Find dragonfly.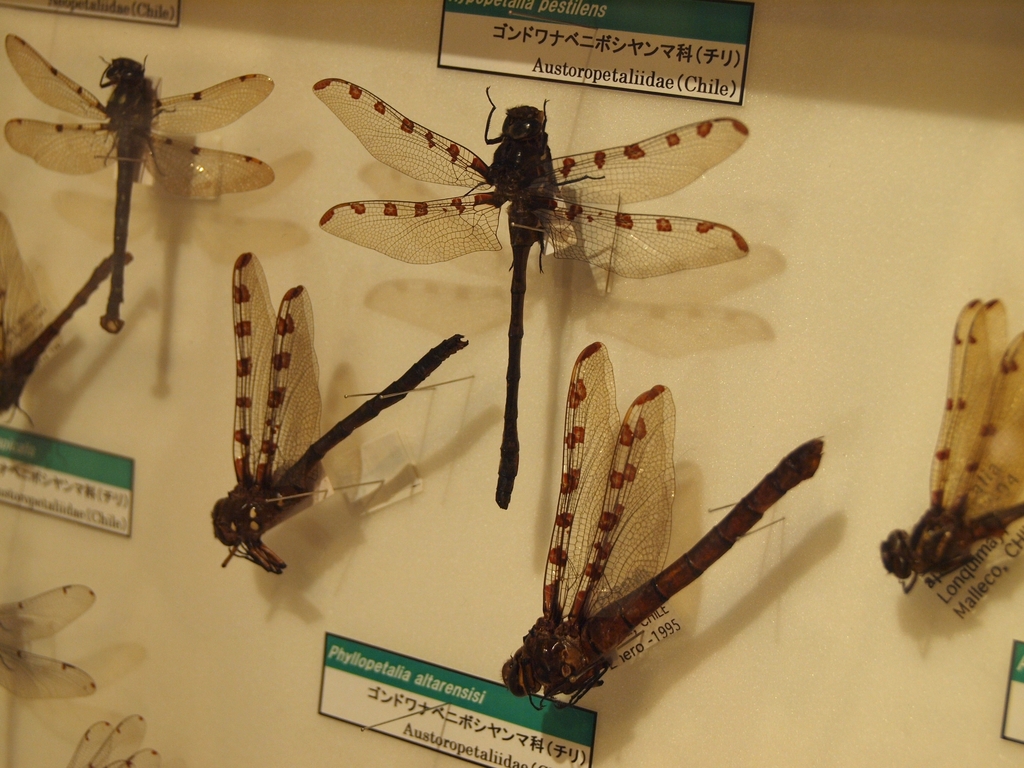
box(214, 250, 470, 572).
